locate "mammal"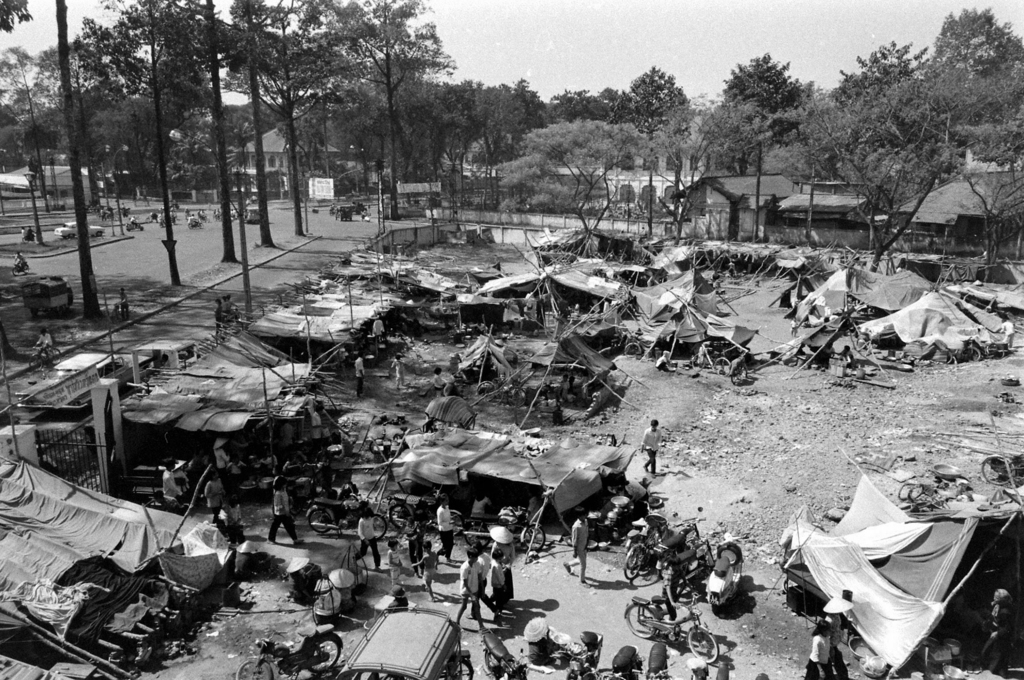
[1000,315,1016,343]
